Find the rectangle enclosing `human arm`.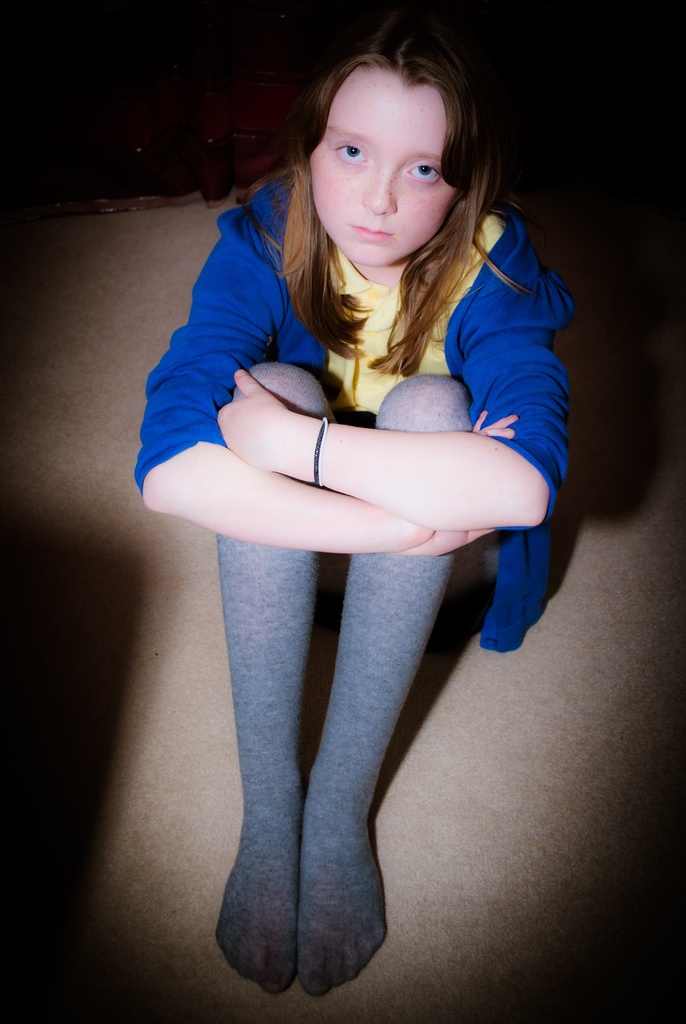
124/204/518/554.
